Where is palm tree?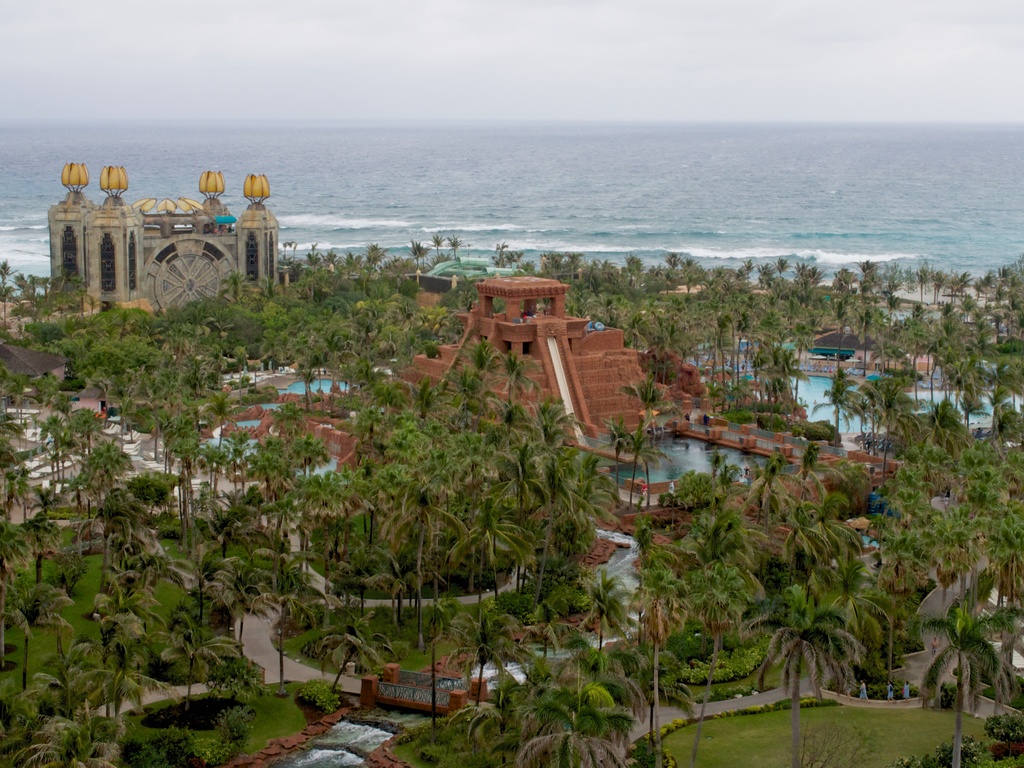
<region>56, 692, 92, 755</region>.
